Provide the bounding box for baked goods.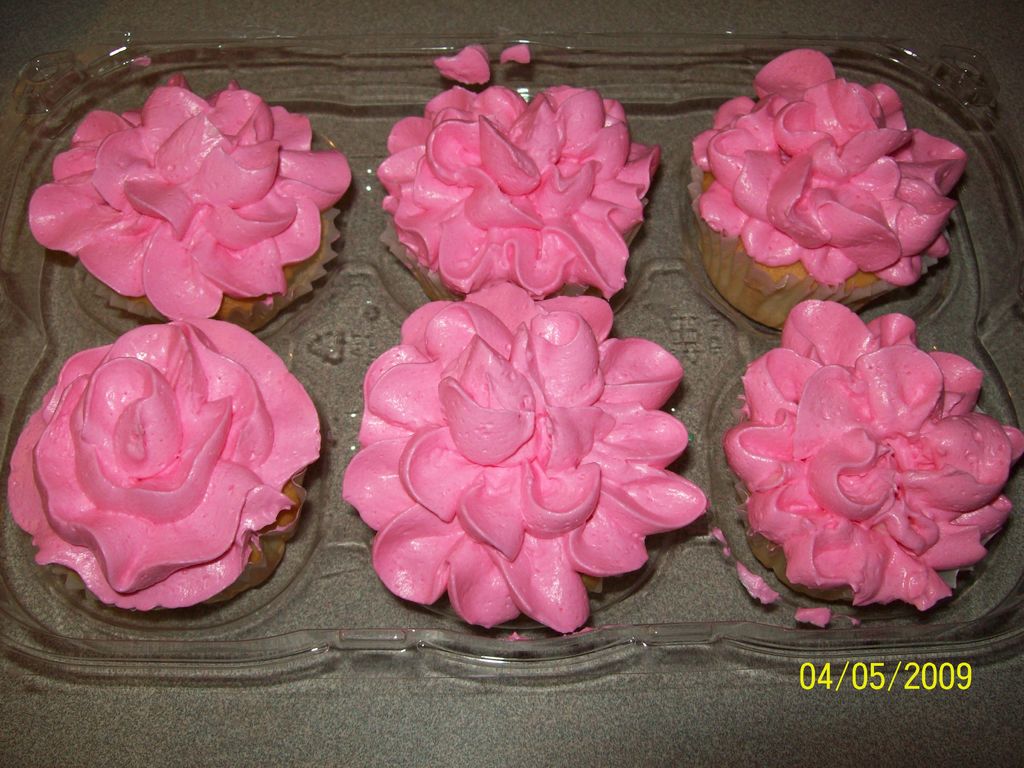
{"x1": 723, "y1": 296, "x2": 1023, "y2": 612}.
